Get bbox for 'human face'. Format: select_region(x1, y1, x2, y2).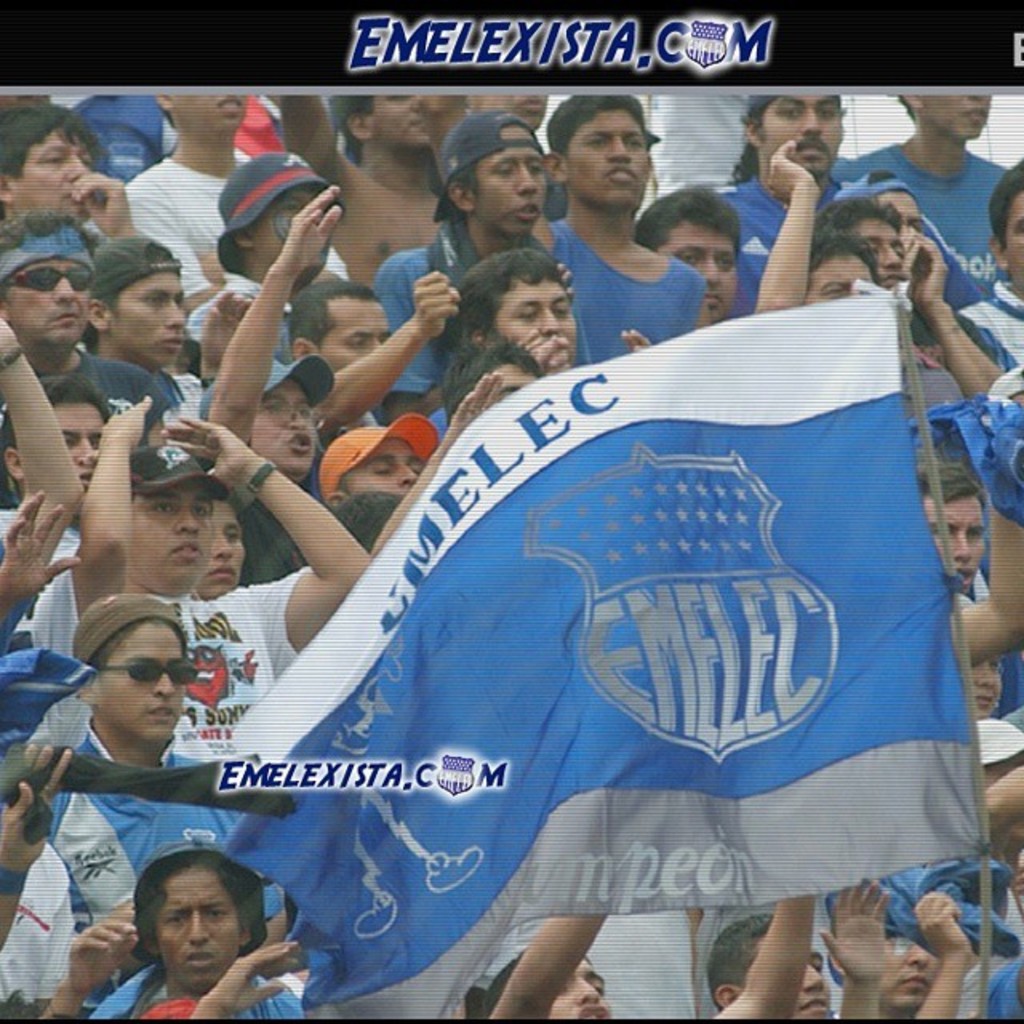
select_region(202, 501, 245, 598).
